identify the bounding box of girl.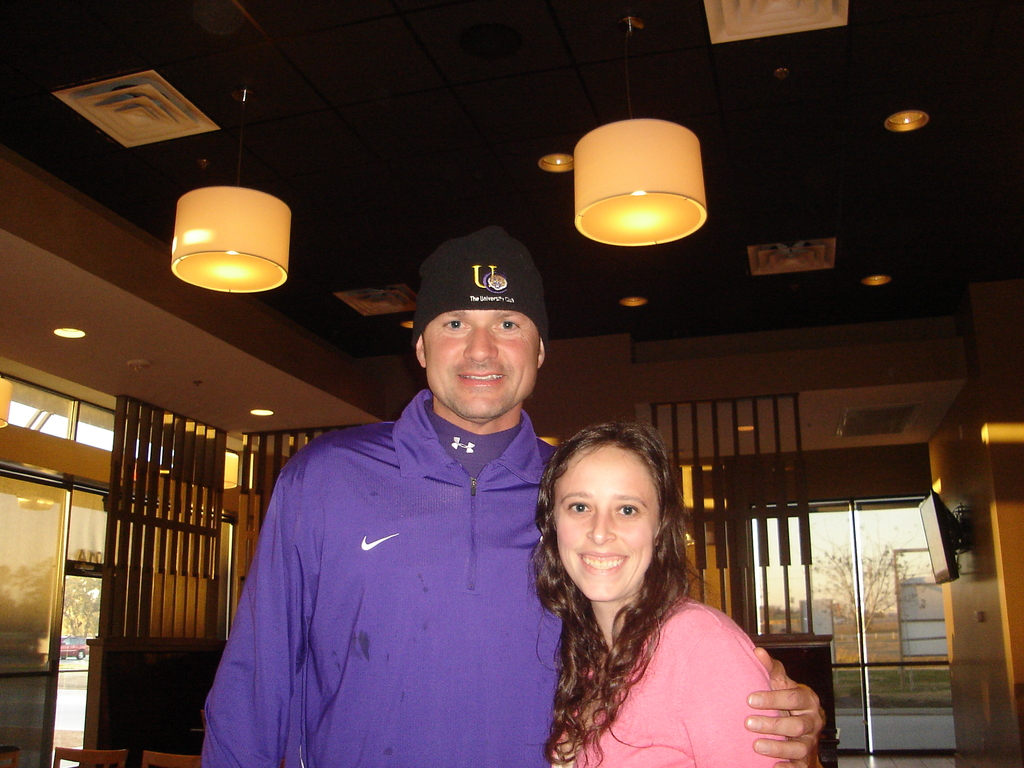
l=531, t=420, r=797, b=767.
